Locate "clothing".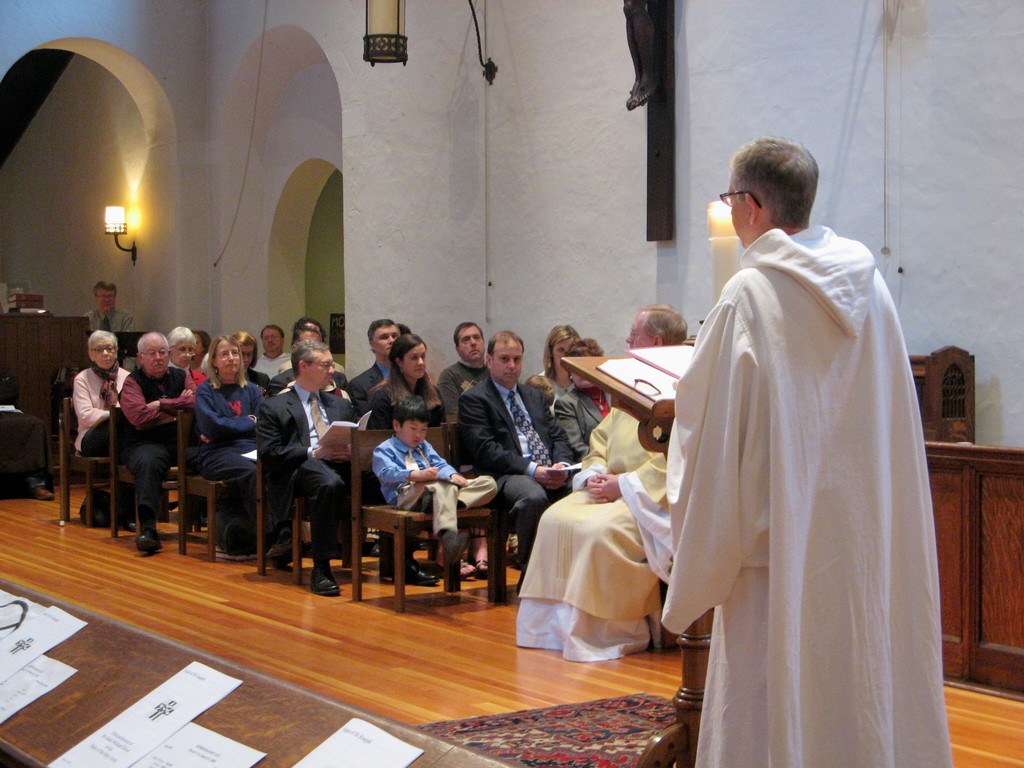
Bounding box: bbox=[0, 374, 55, 491].
